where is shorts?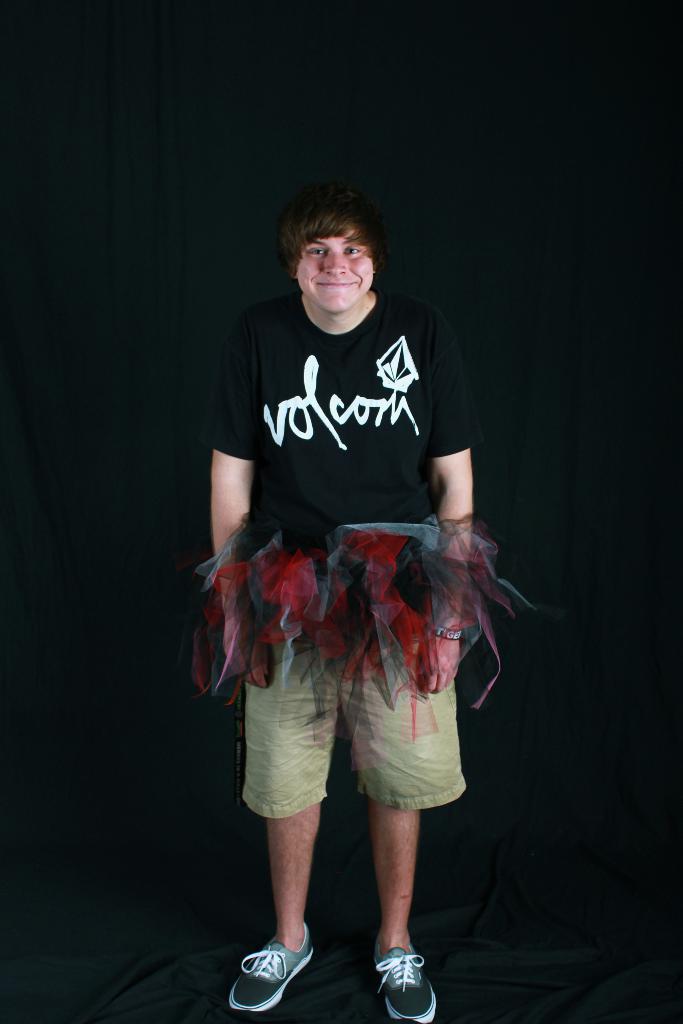
l=243, t=628, r=468, b=819.
